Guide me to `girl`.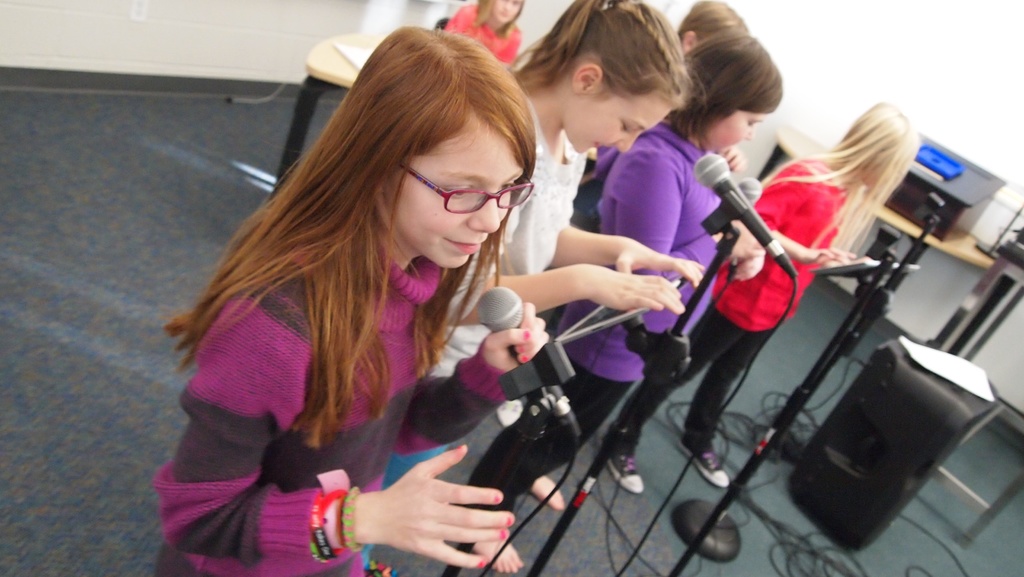
Guidance: bbox=(440, 0, 525, 65).
